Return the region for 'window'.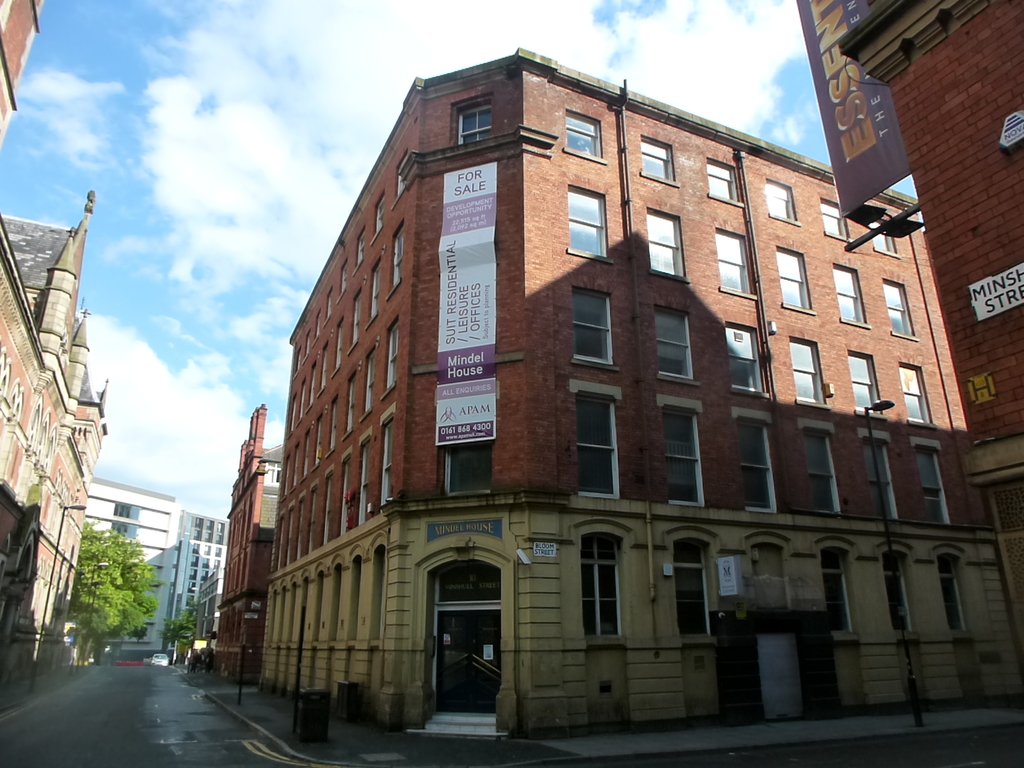
<region>725, 323, 766, 399</region>.
